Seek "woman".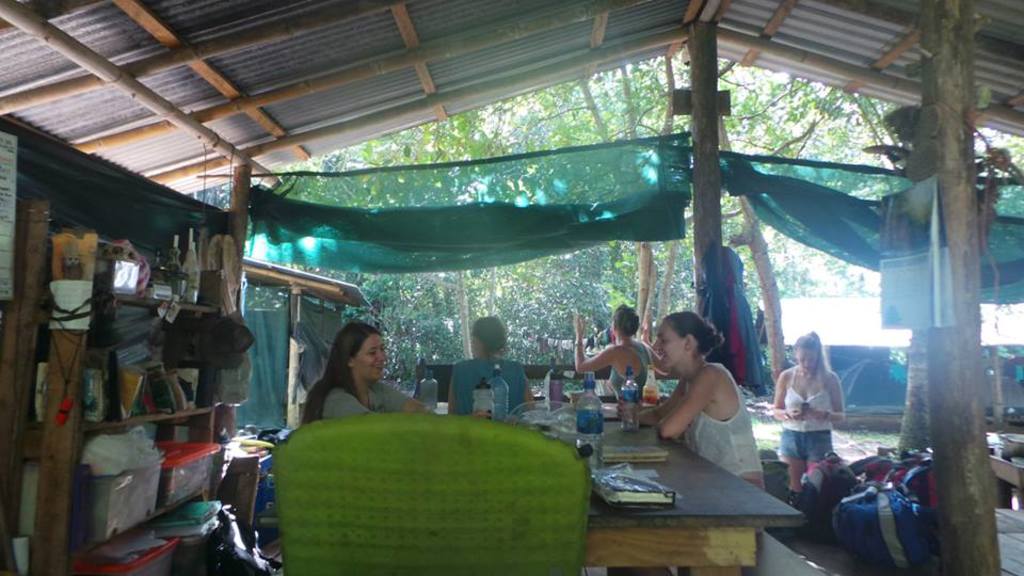
439:314:541:421.
